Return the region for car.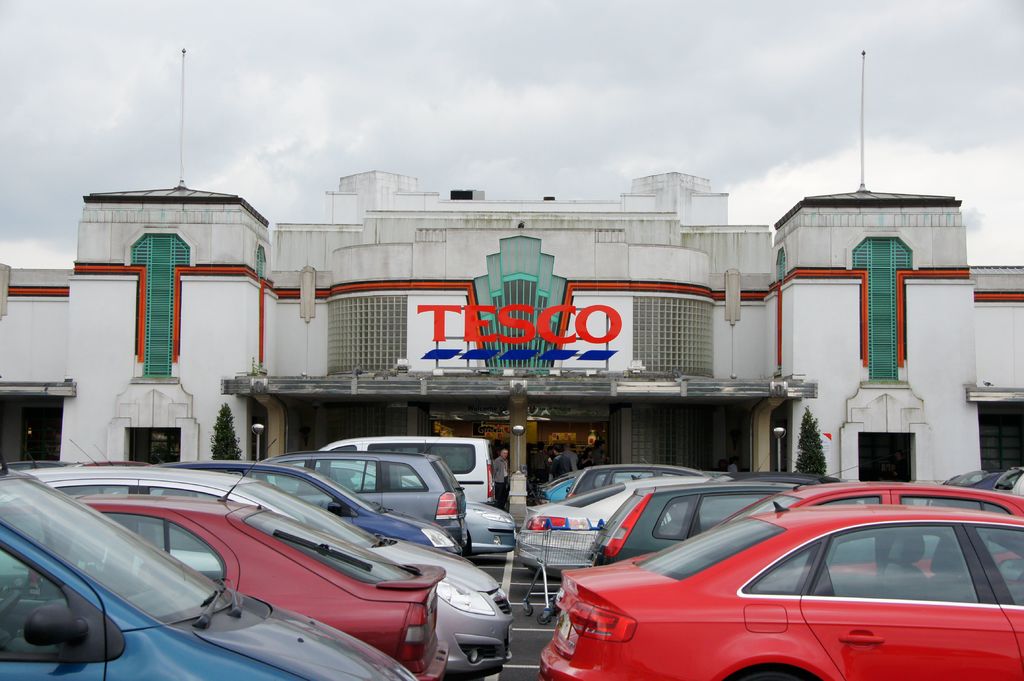
box=[35, 458, 513, 680].
